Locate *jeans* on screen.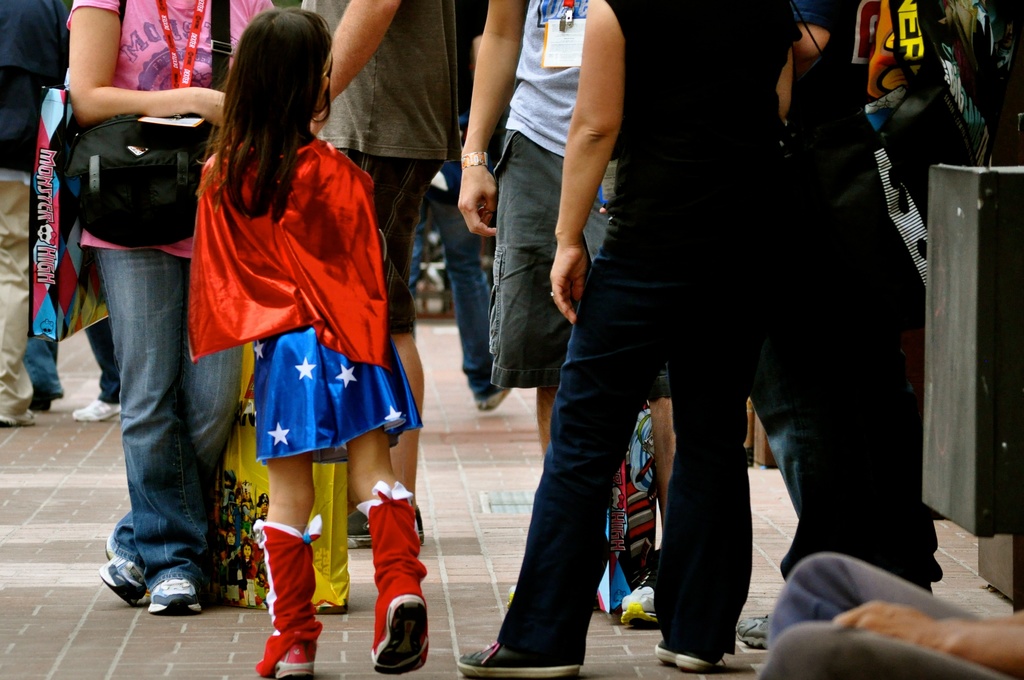
On screen at Rect(86, 317, 124, 401).
